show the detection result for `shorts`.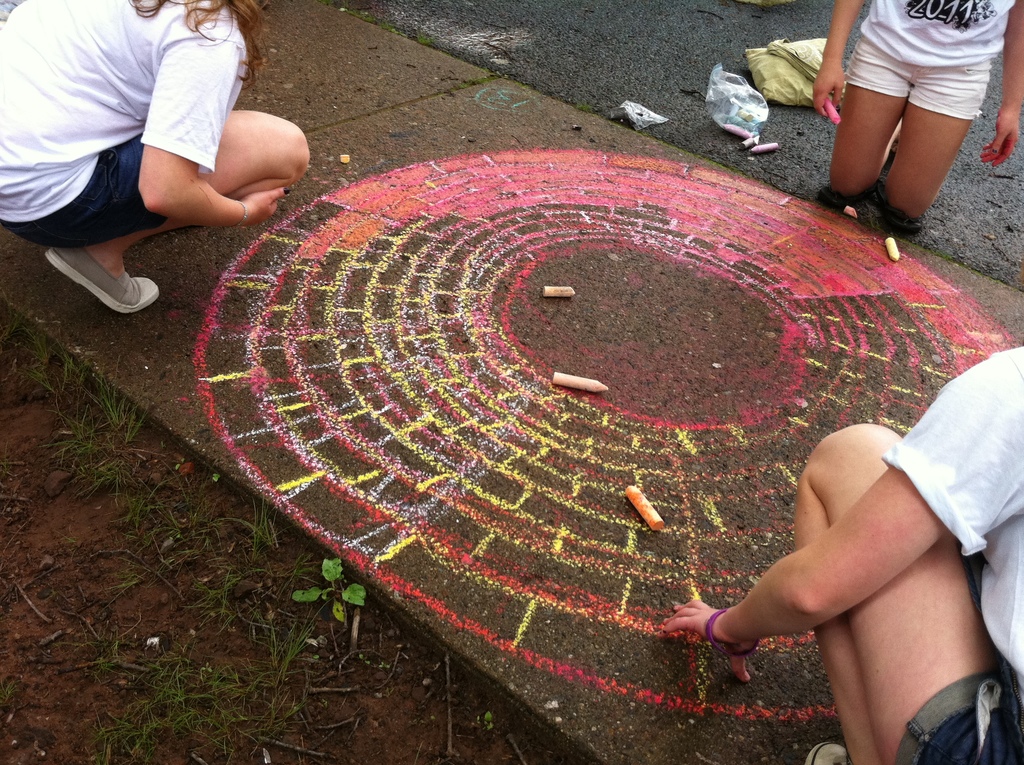
<box>0,136,169,250</box>.
